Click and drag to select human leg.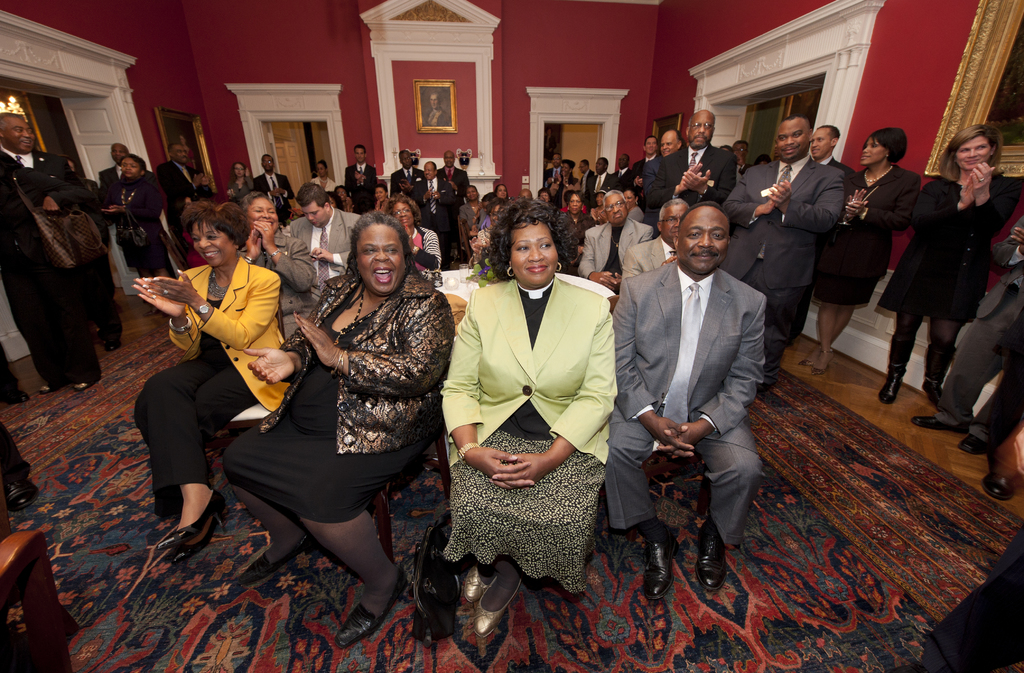
Selection: BBox(152, 367, 257, 519).
